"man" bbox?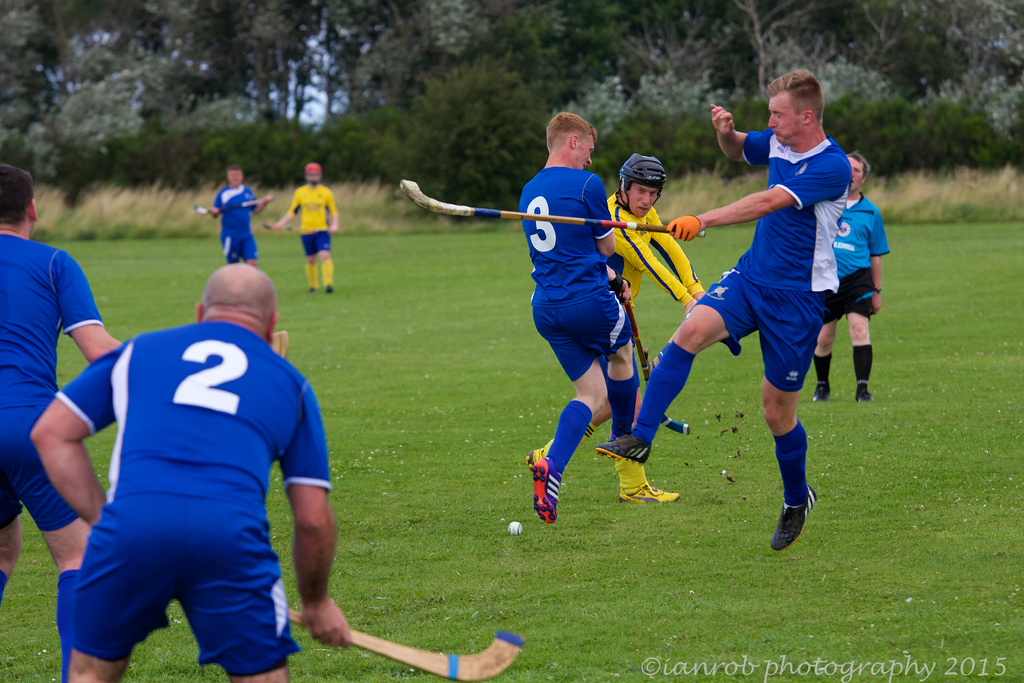
x1=528 y1=154 x2=723 y2=503
